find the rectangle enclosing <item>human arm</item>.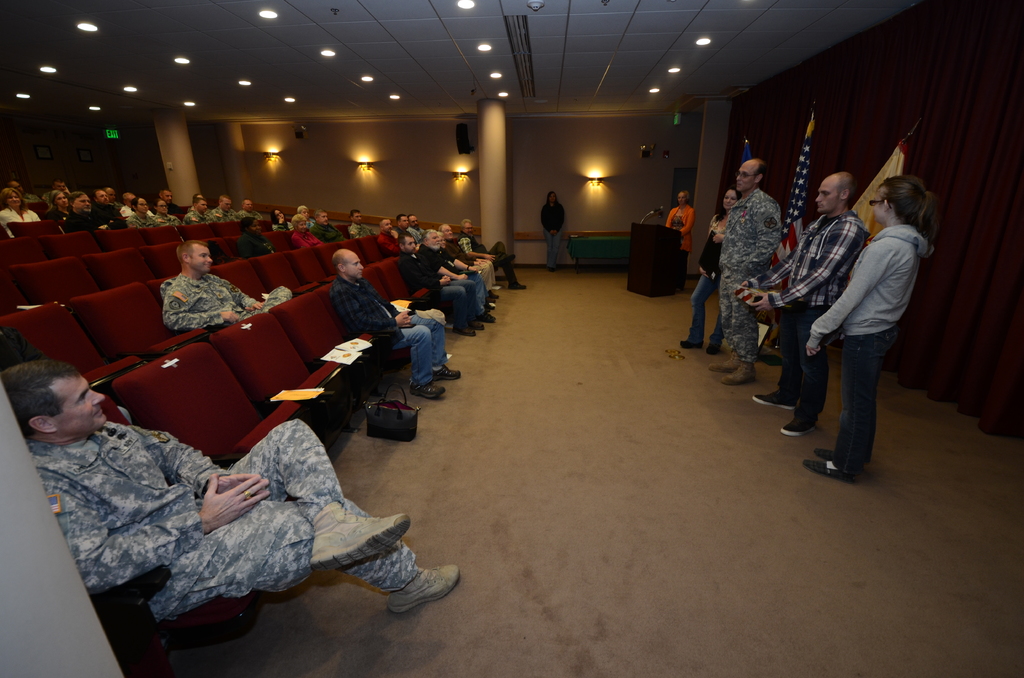
x1=432, y1=254, x2=465, y2=285.
